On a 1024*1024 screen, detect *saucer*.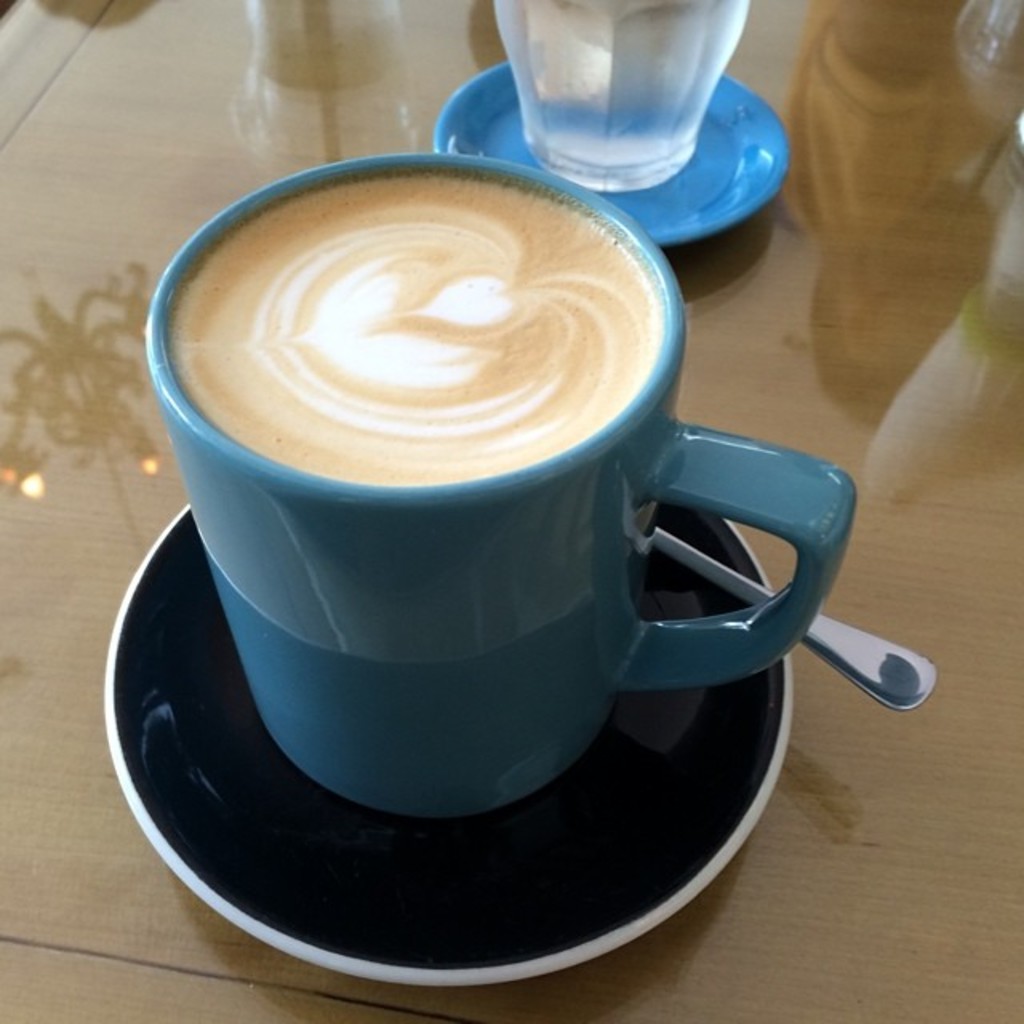
pyautogui.locateOnScreen(429, 58, 792, 248).
